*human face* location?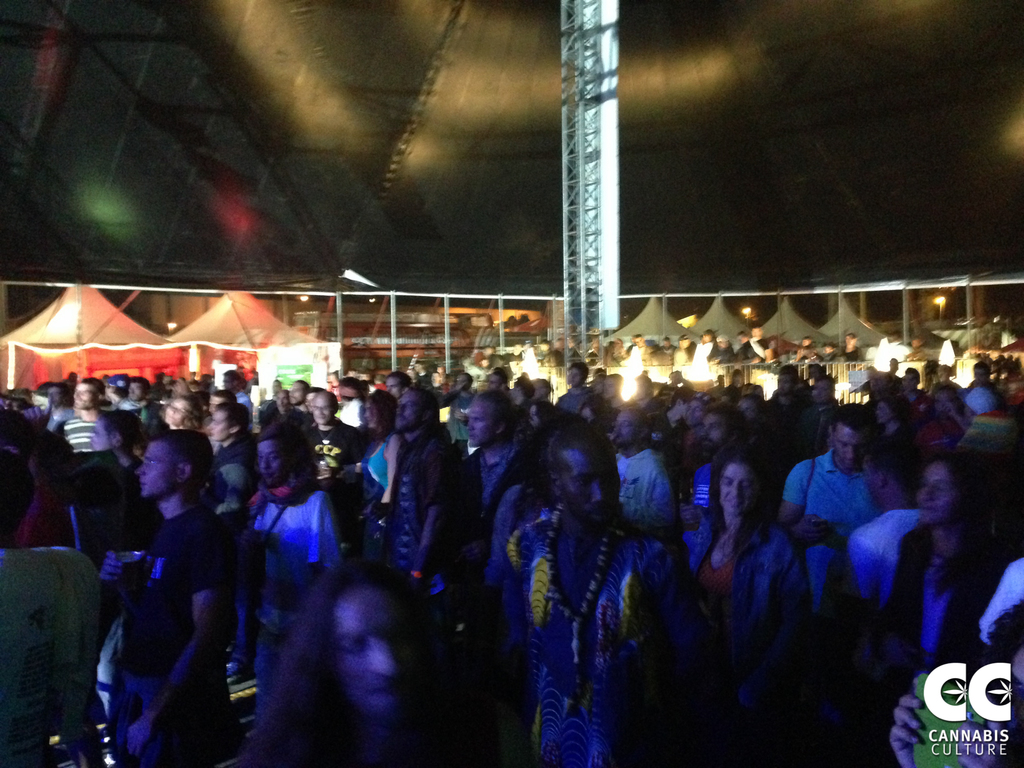
bbox(936, 393, 948, 413)
